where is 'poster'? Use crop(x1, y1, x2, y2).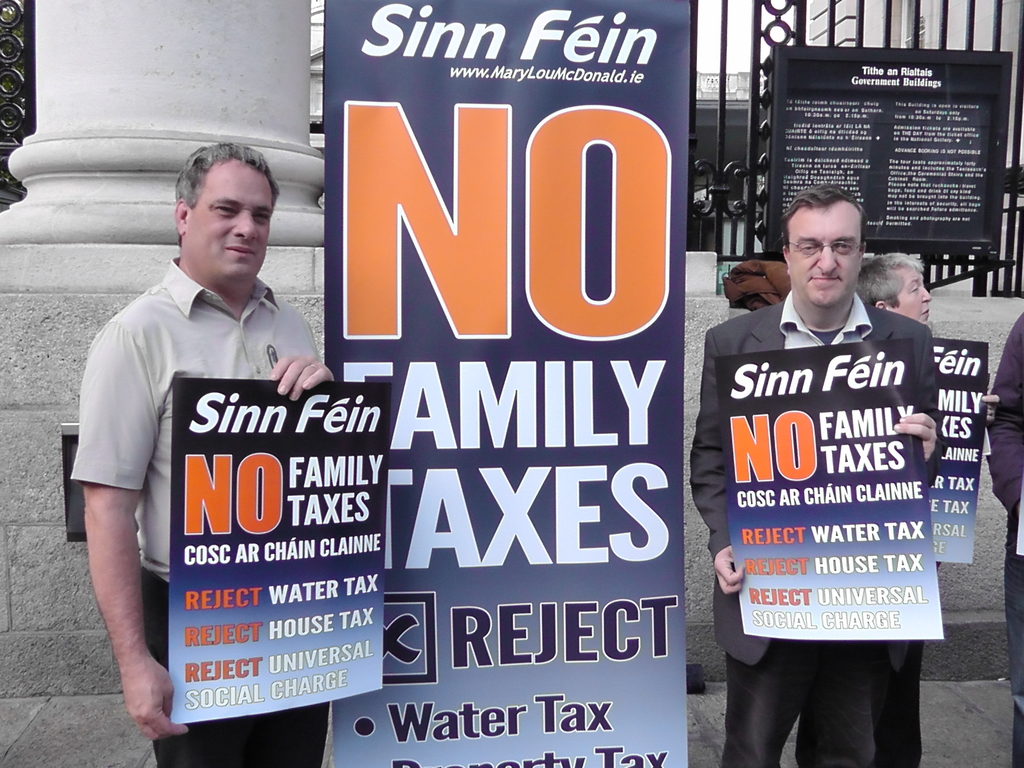
crop(933, 335, 990, 563).
